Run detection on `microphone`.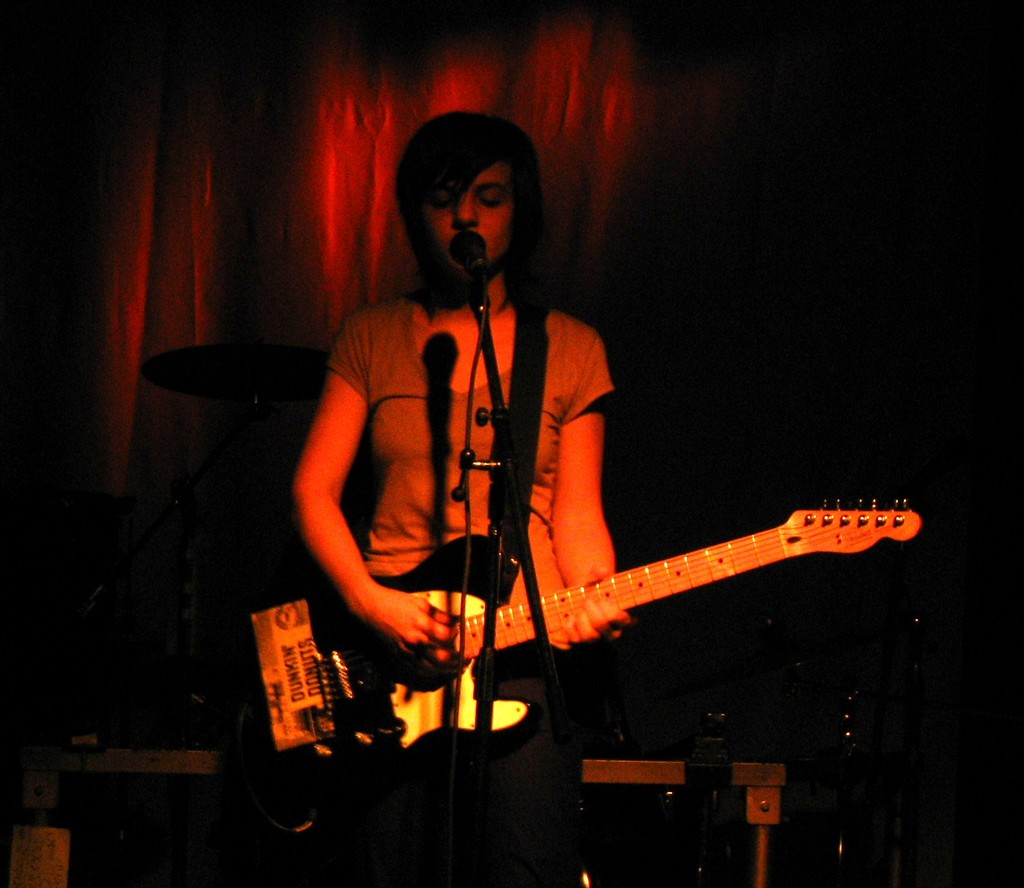
Result: (451, 228, 484, 283).
